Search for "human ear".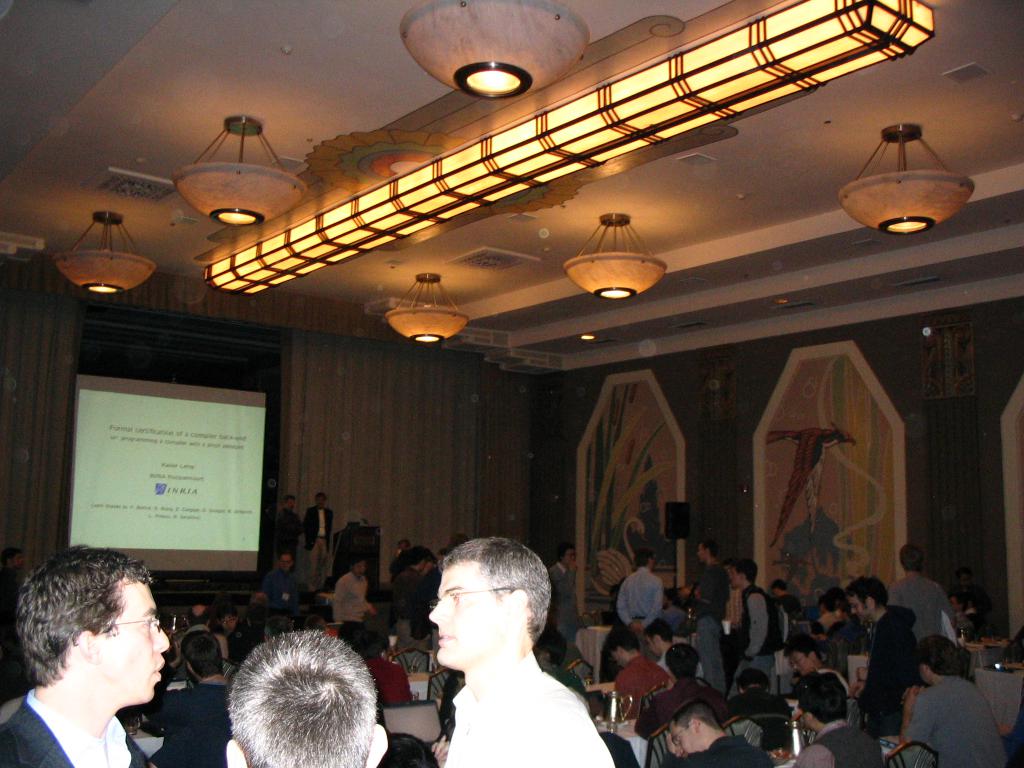
Found at {"x1": 689, "y1": 719, "x2": 700, "y2": 733}.
